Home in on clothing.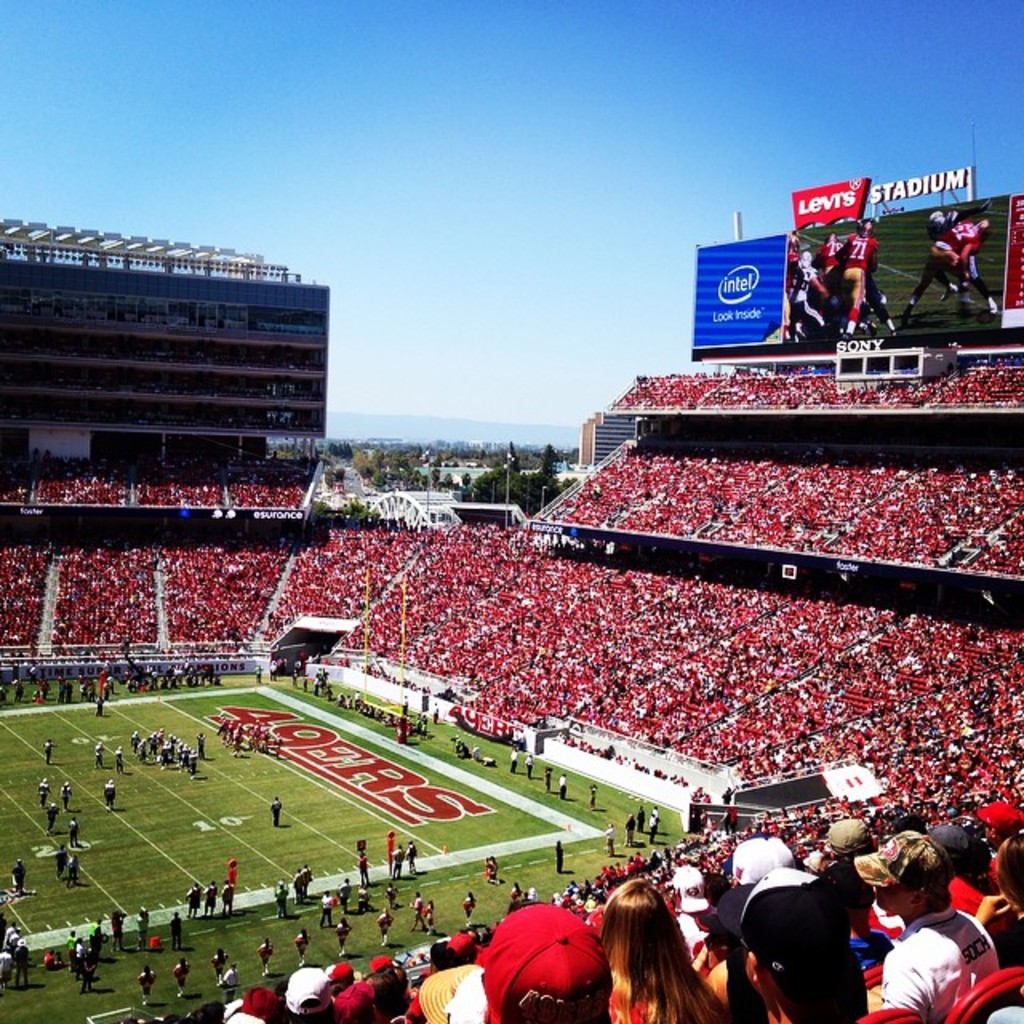
Homed in at [550,430,1014,603].
